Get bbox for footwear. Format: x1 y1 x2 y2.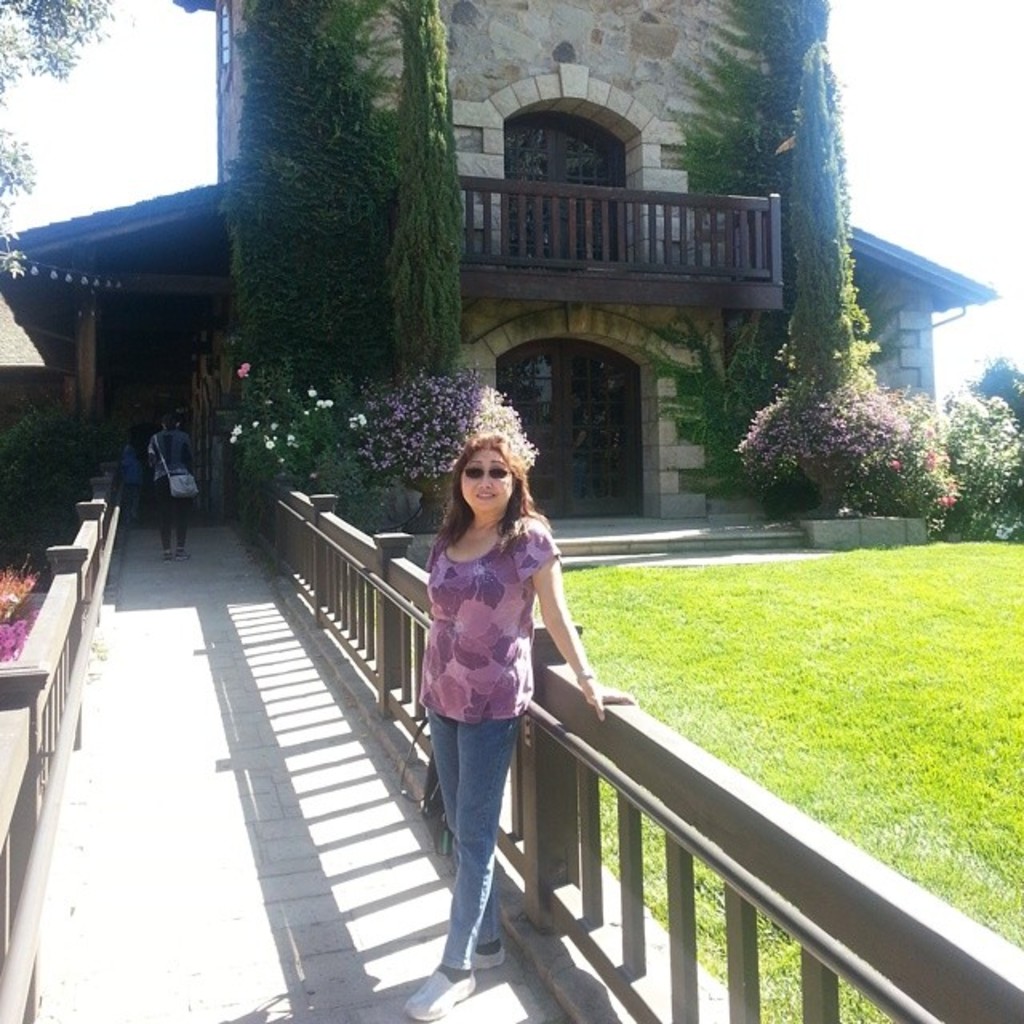
472 941 506 974.
